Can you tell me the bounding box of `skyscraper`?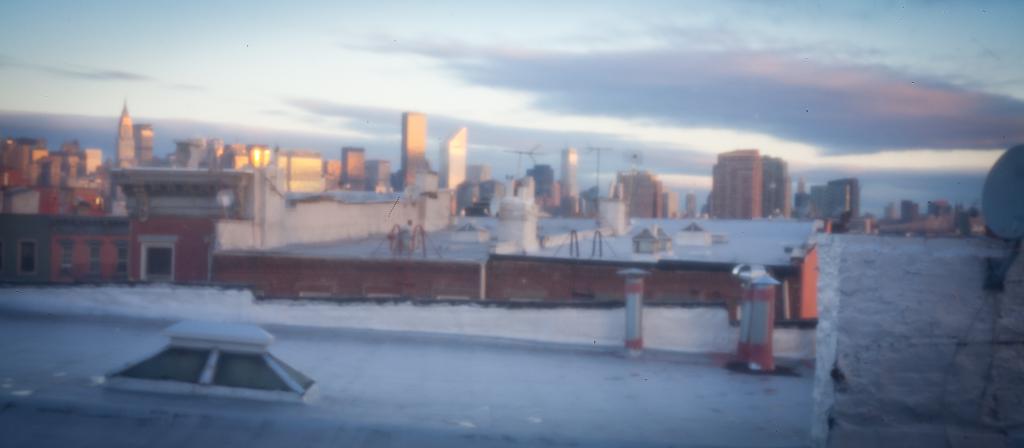
[x1=115, y1=96, x2=136, y2=167].
